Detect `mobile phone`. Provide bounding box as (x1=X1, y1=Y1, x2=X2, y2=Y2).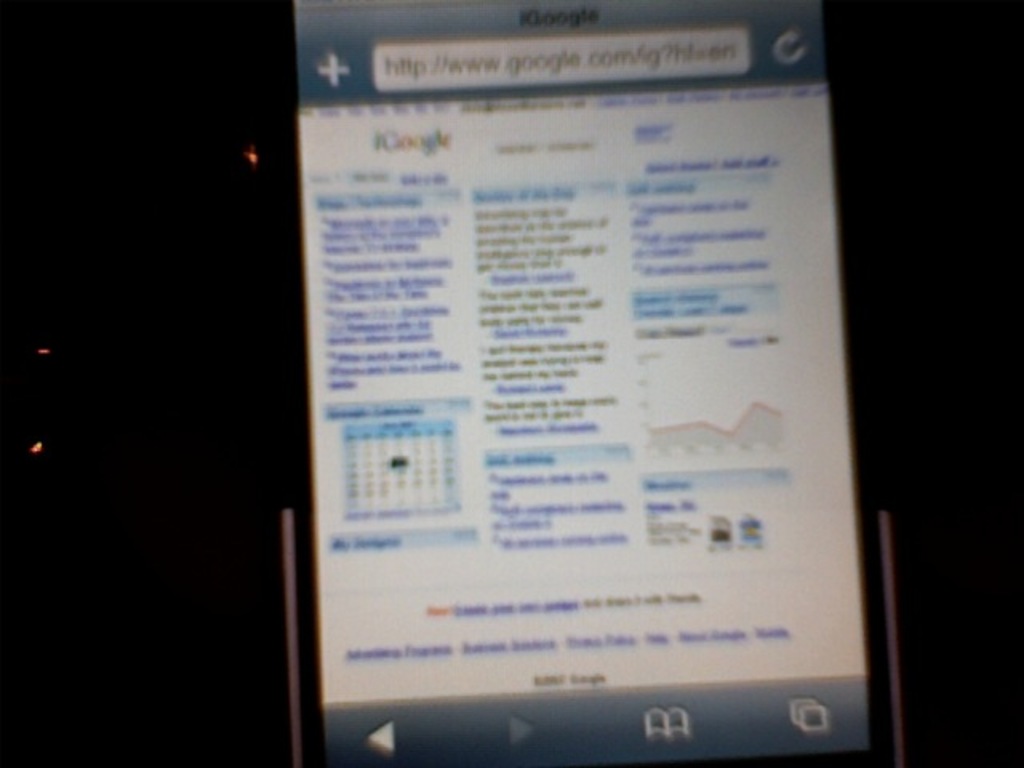
(x1=280, y1=5, x2=914, y2=767).
